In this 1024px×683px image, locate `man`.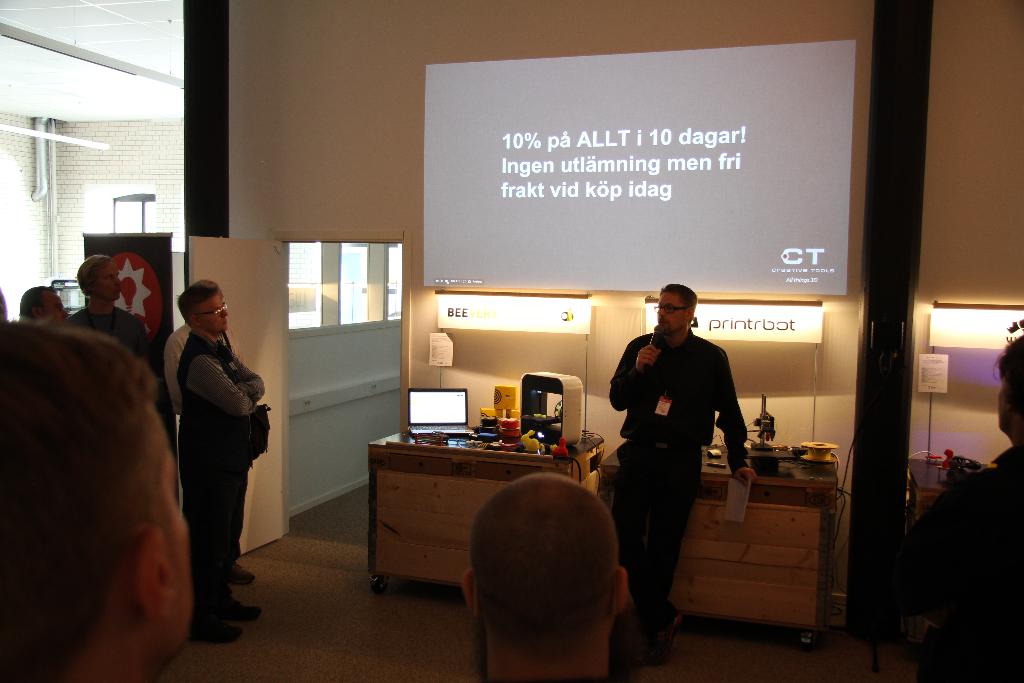
Bounding box: BBox(69, 256, 168, 402).
